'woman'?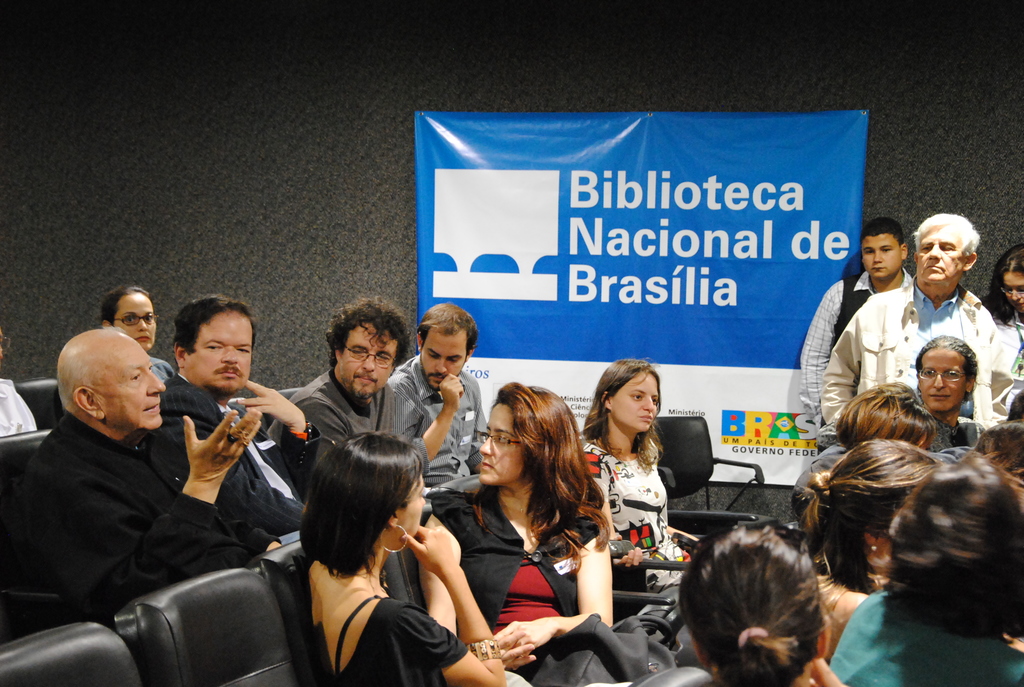
794,438,934,594
